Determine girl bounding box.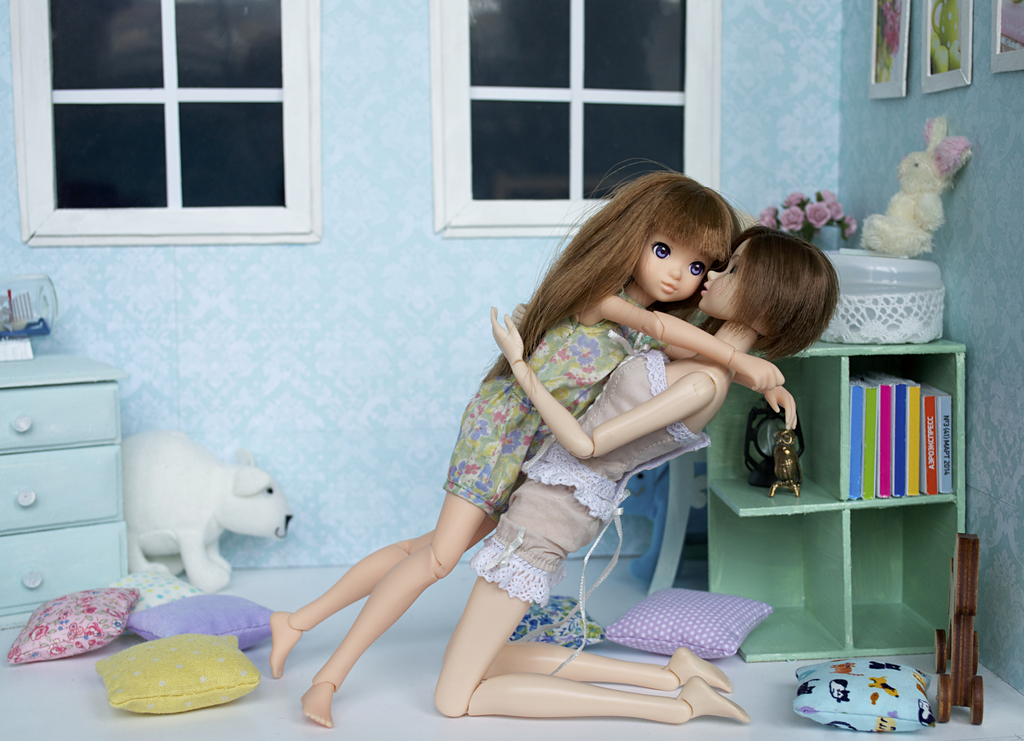
Determined: x1=271 y1=156 x2=799 y2=723.
